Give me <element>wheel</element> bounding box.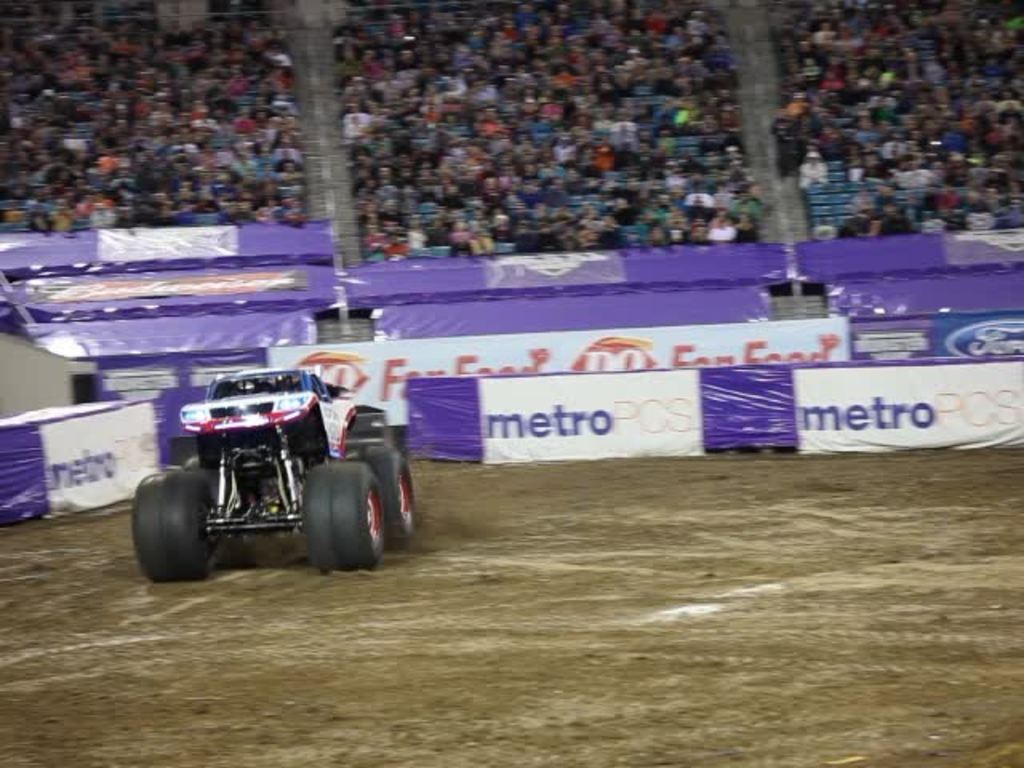
rect(134, 474, 211, 582).
